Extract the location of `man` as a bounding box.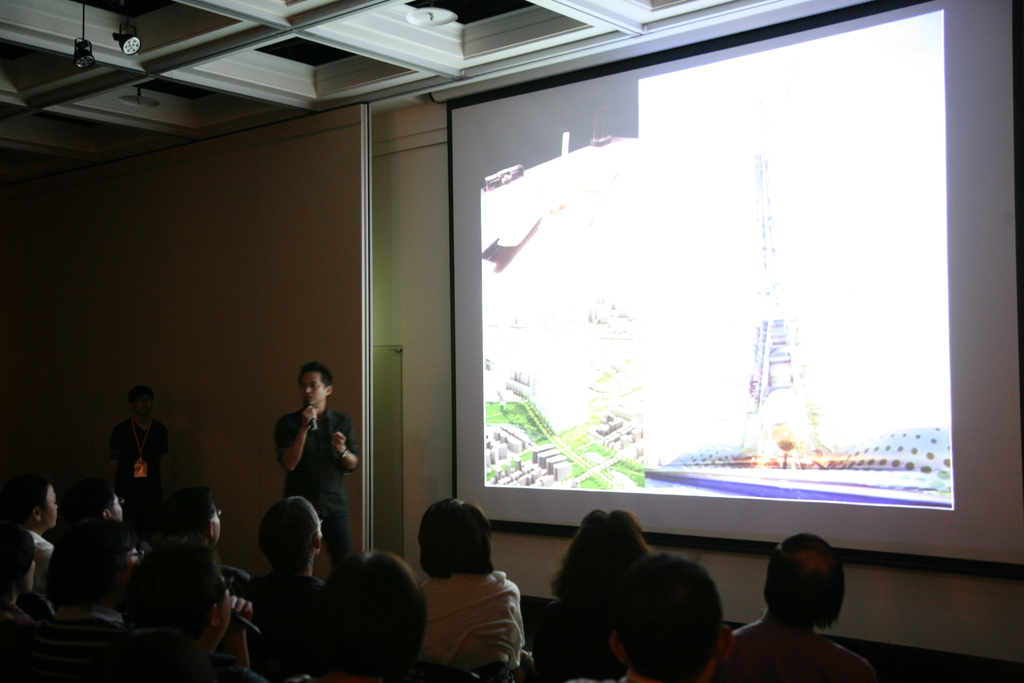
left=240, top=490, right=332, bottom=673.
